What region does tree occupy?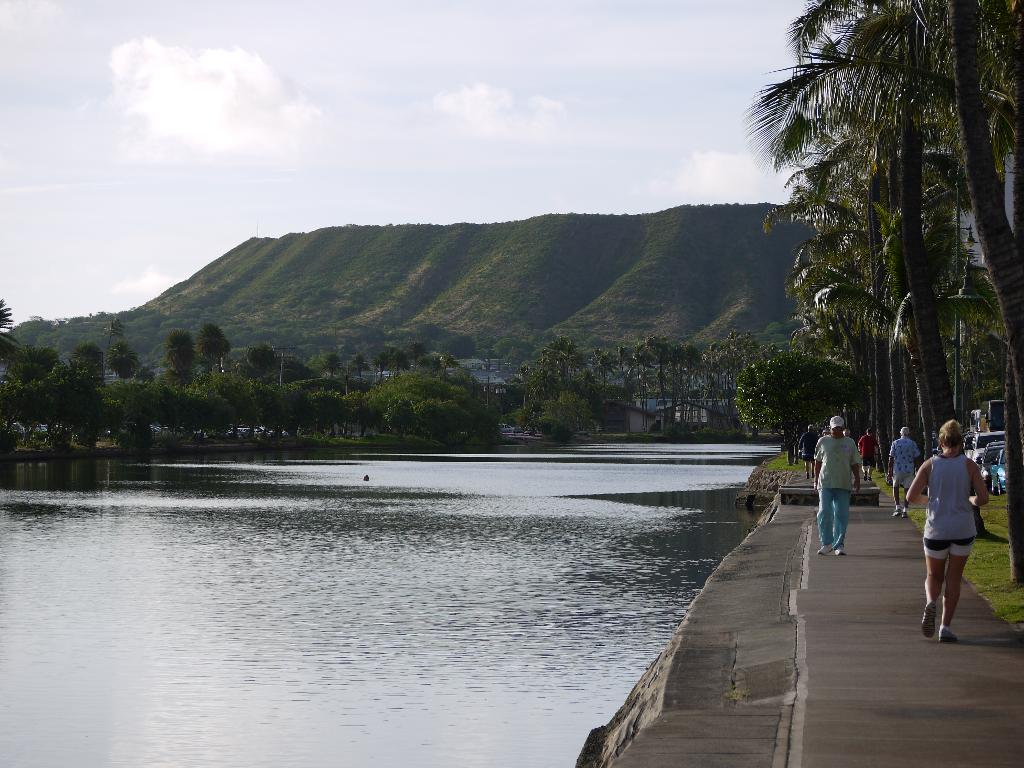
(531, 357, 552, 404).
